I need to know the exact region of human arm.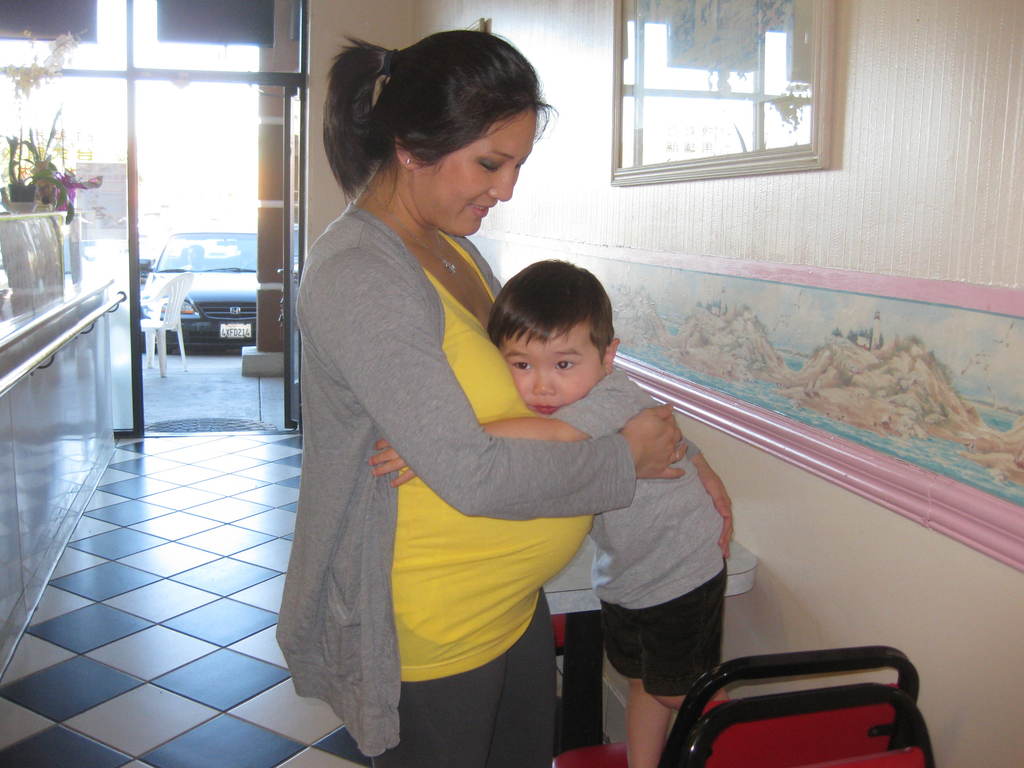
Region: BBox(300, 241, 689, 520).
